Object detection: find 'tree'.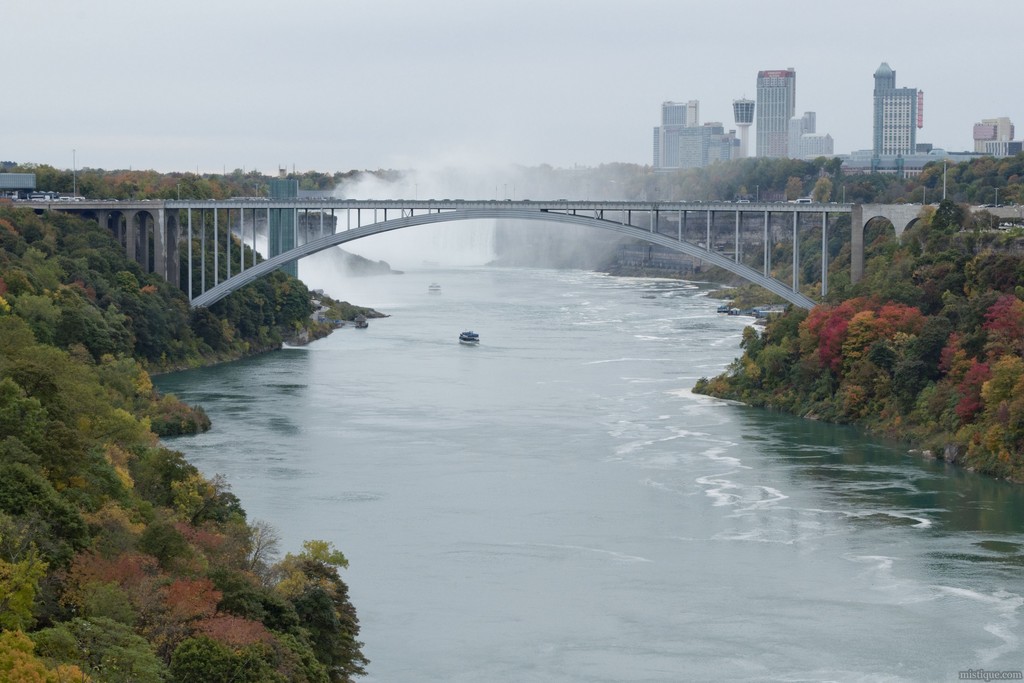
893 306 948 393.
